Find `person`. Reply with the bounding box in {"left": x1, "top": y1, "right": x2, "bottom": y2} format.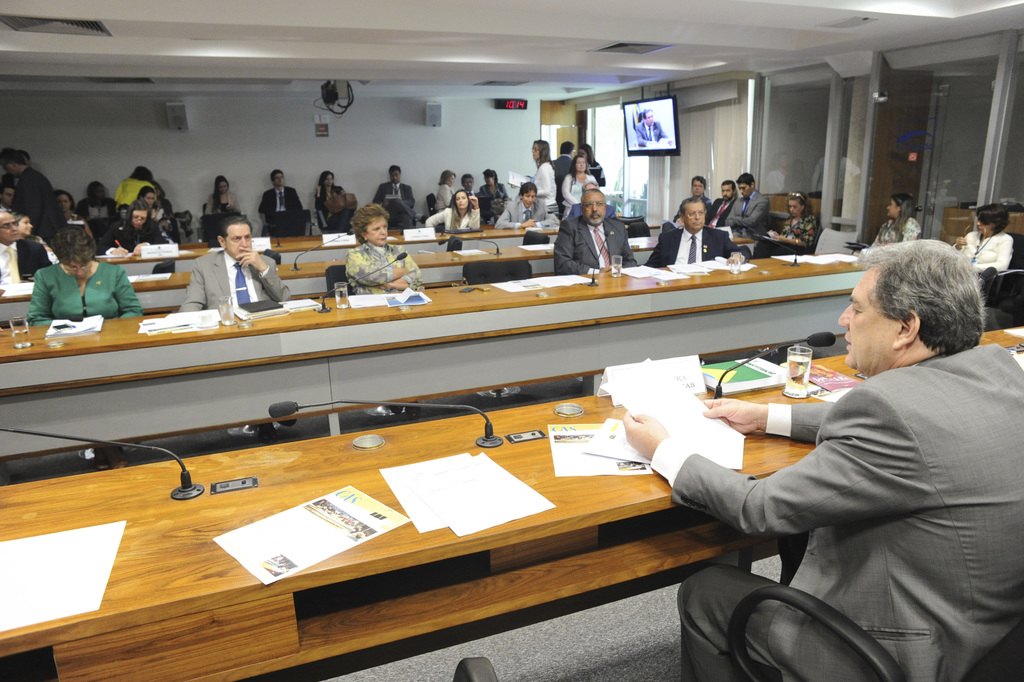
{"left": 458, "top": 168, "right": 477, "bottom": 202}.
